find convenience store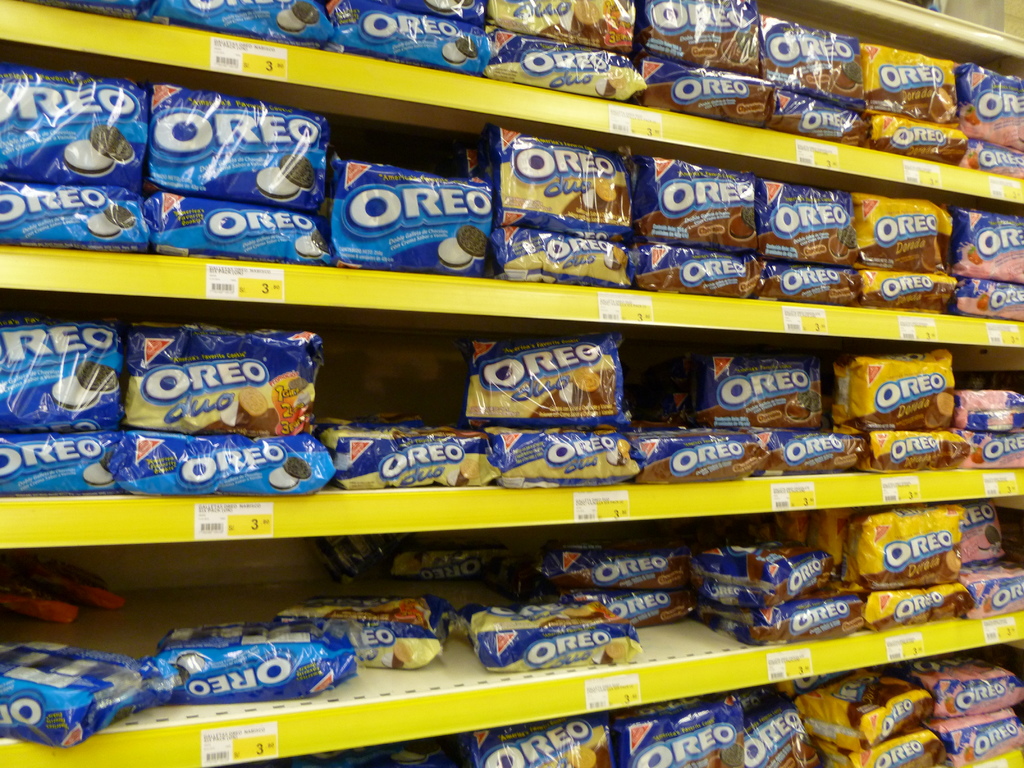
x1=28 y1=9 x2=988 y2=753
